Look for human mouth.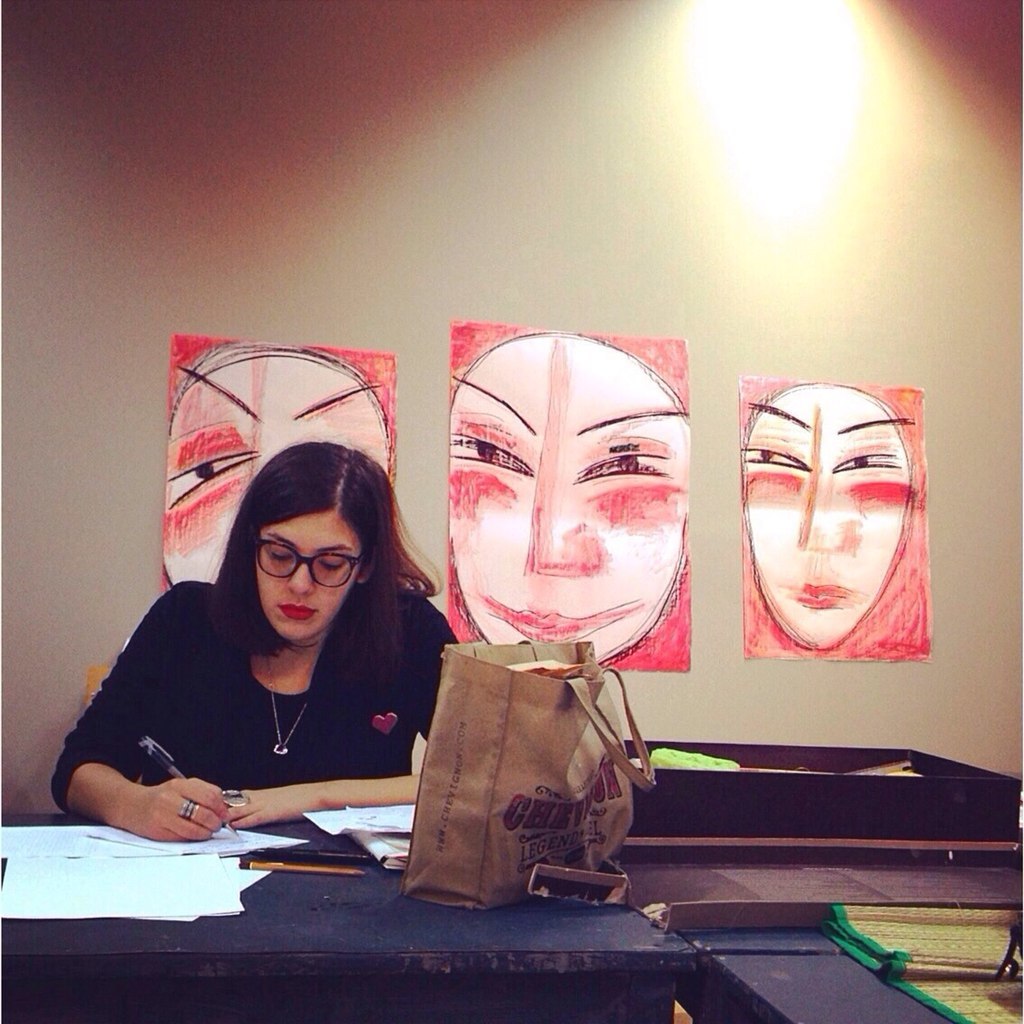
Found: <bbox>483, 596, 639, 646</bbox>.
